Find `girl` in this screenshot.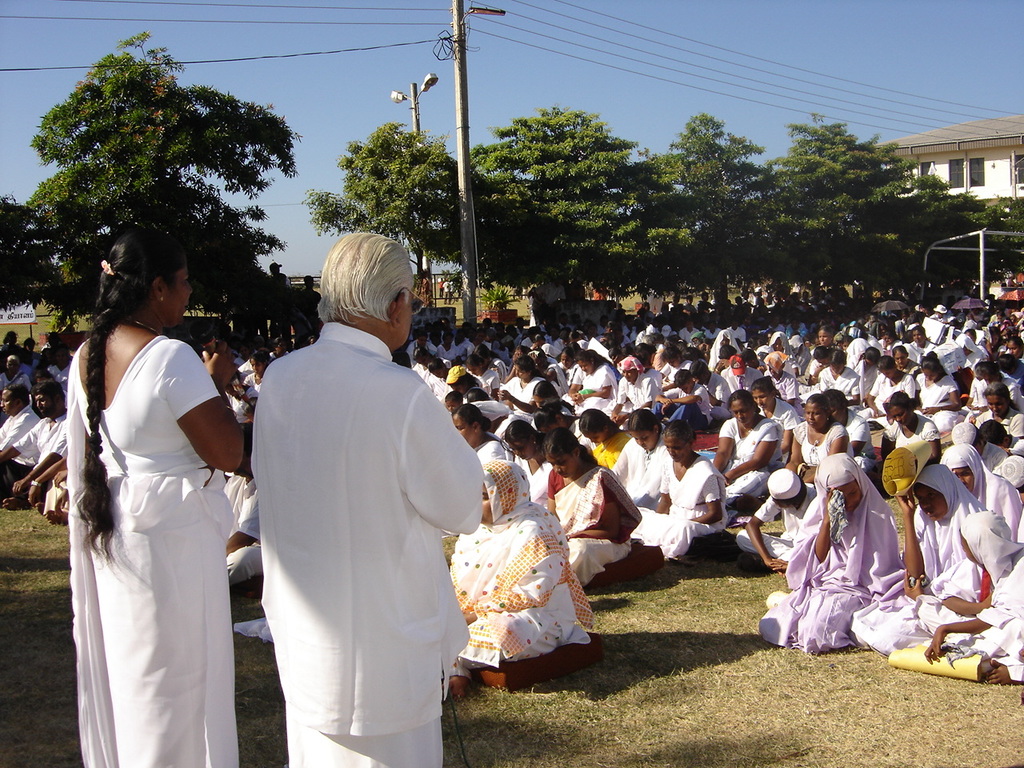
The bounding box for `girl` is {"x1": 566, "y1": 345, "x2": 620, "y2": 417}.
